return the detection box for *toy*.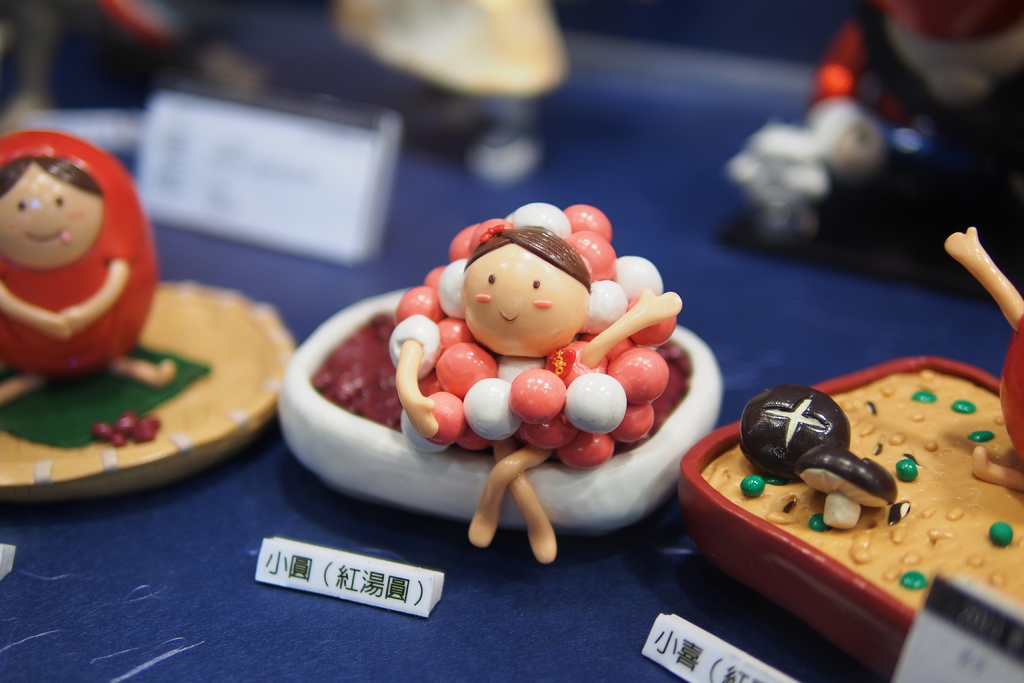
274 199 728 562.
